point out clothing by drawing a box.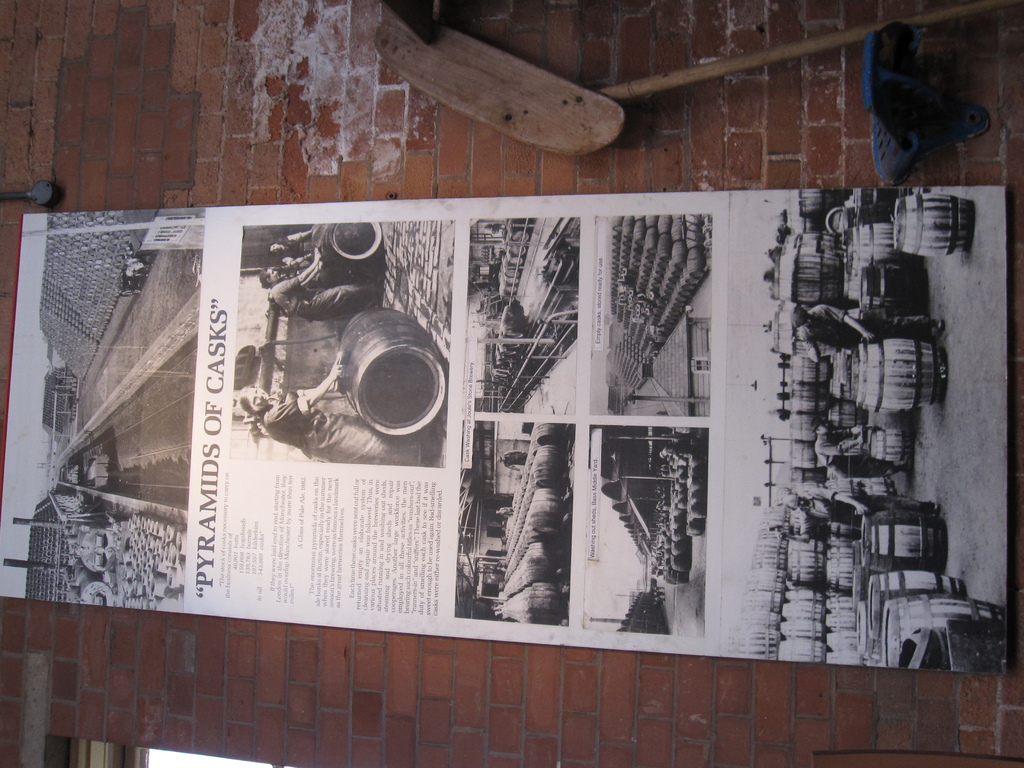
(x1=800, y1=484, x2=938, y2=516).
